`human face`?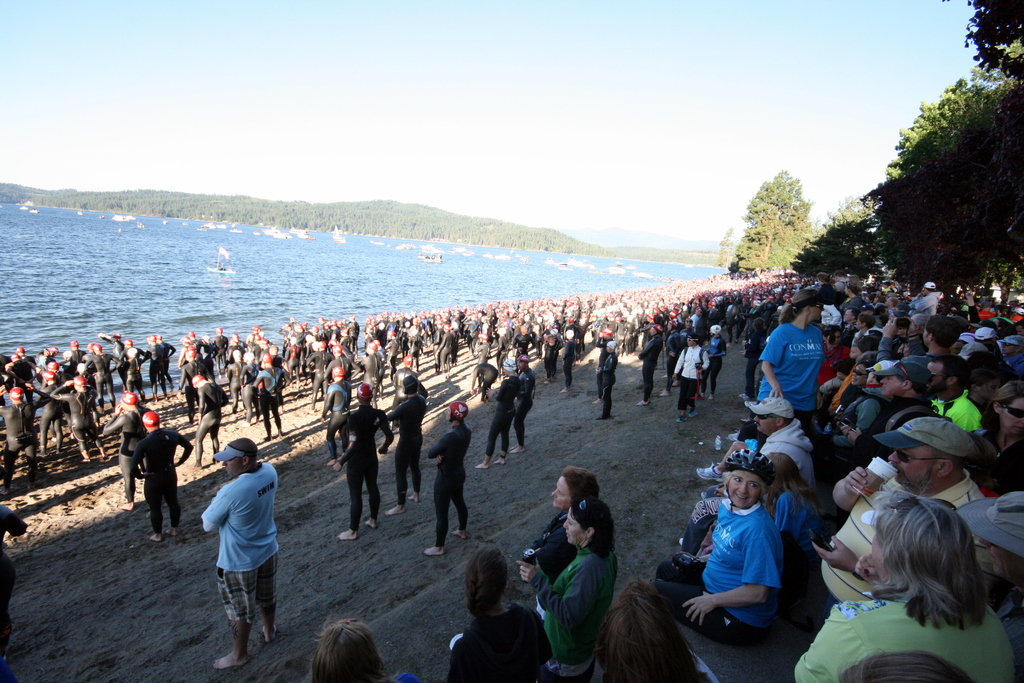
979:538:1023:581
